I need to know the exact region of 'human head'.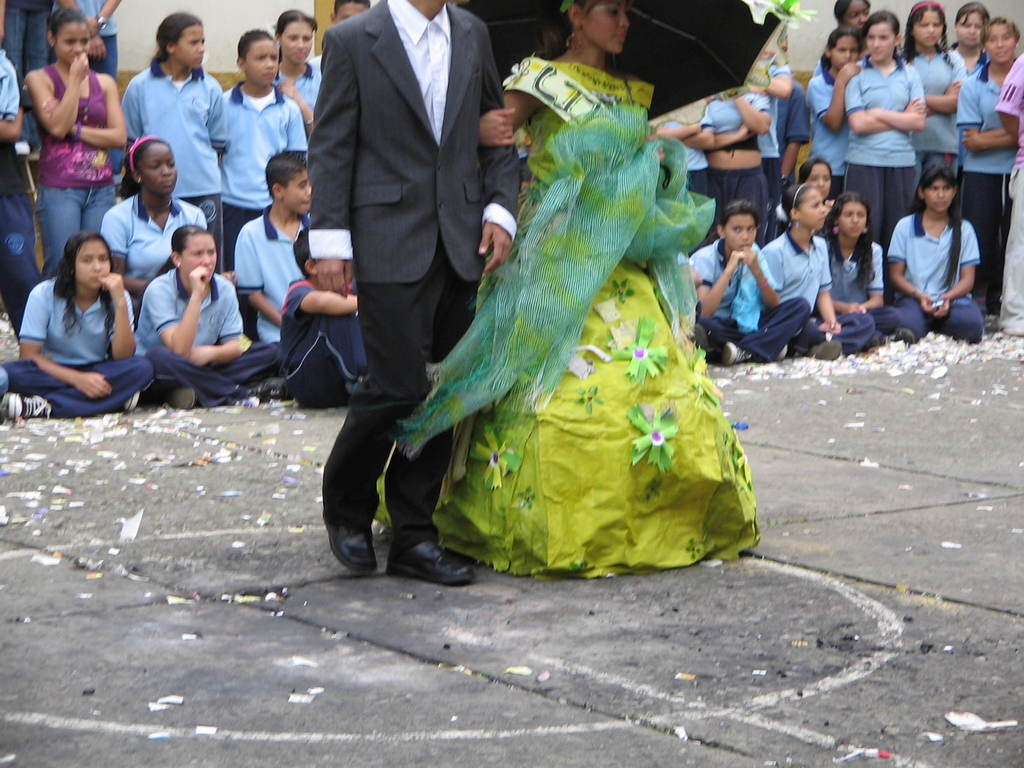
Region: x1=43 y1=4 x2=92 y2=65.
